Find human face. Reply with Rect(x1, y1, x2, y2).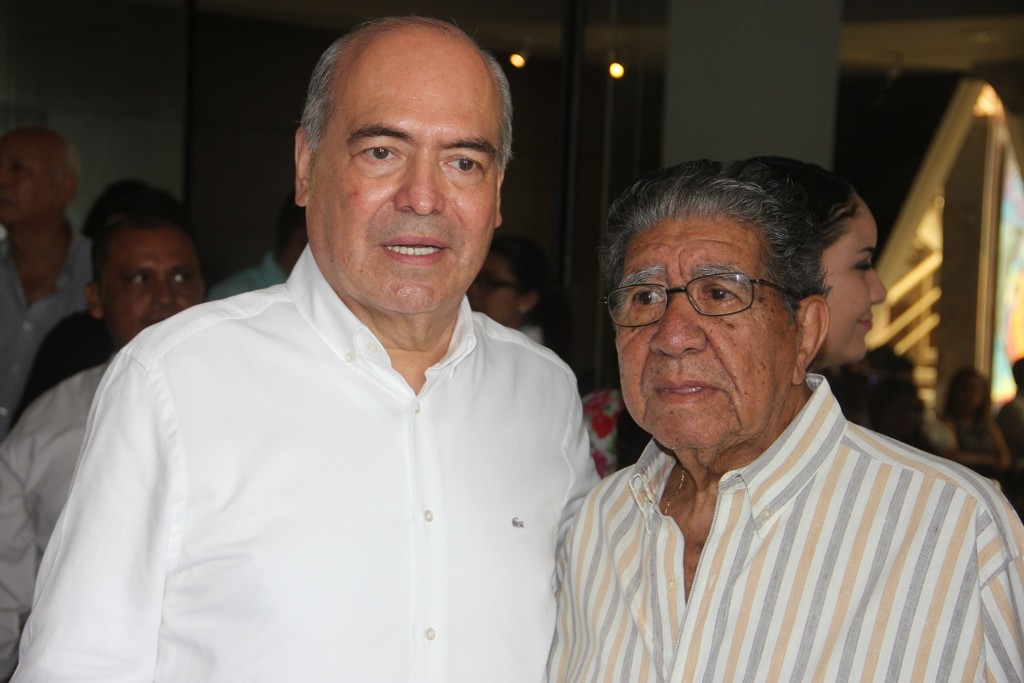
Rect(611, 234, 778, 438).
